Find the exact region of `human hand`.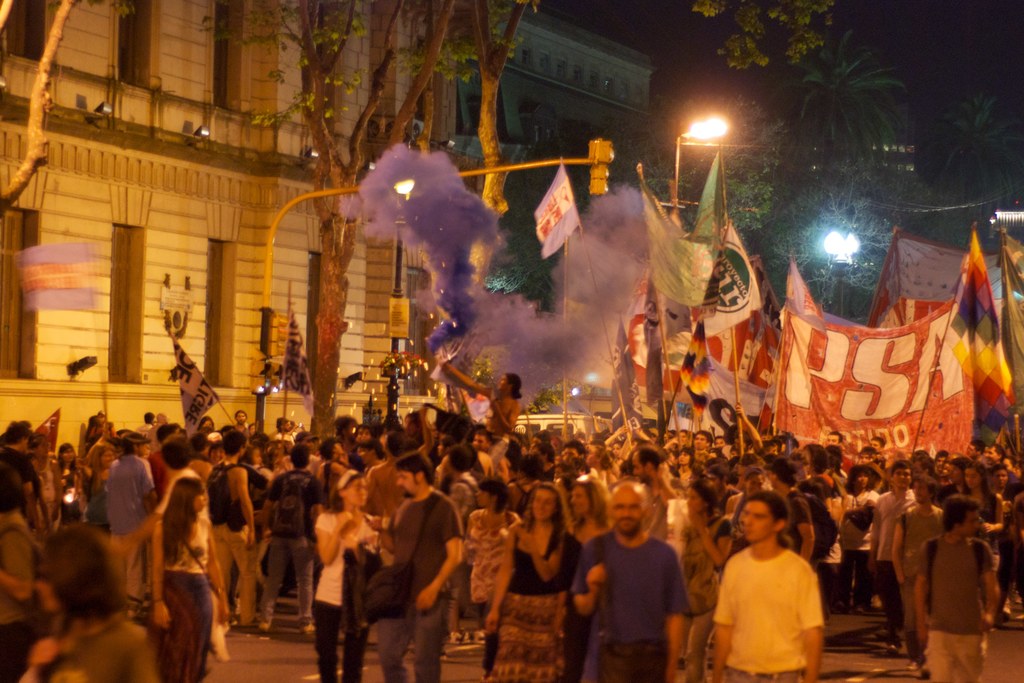
Exact region: [x1=515, y1=527, x2=536, y2=552].
